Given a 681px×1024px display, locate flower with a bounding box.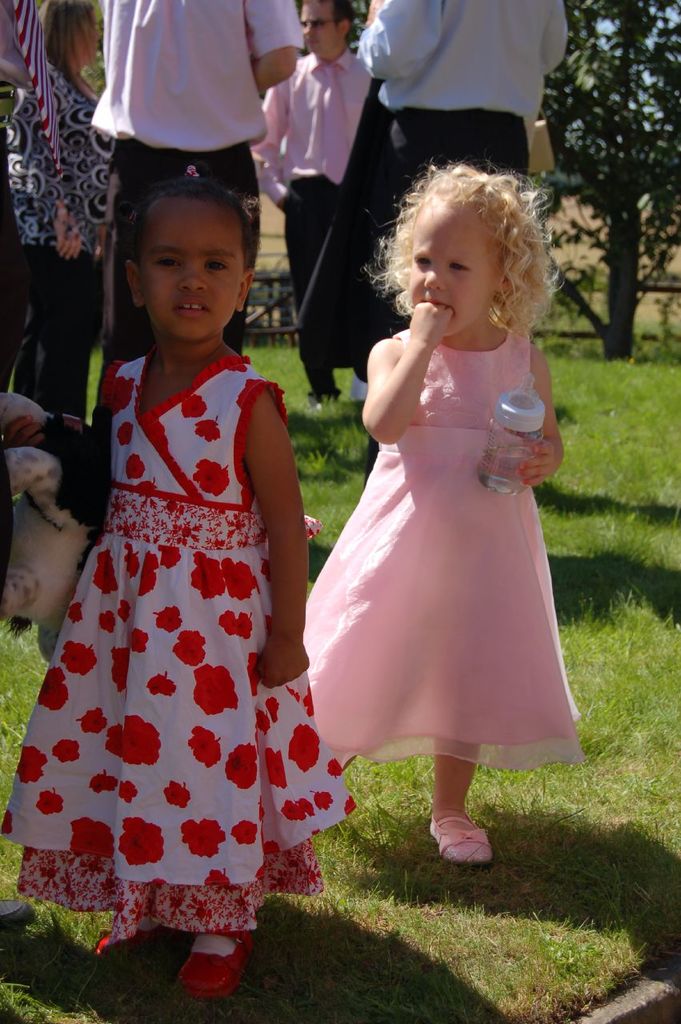
Located: box(118, 811, 167, 866).
